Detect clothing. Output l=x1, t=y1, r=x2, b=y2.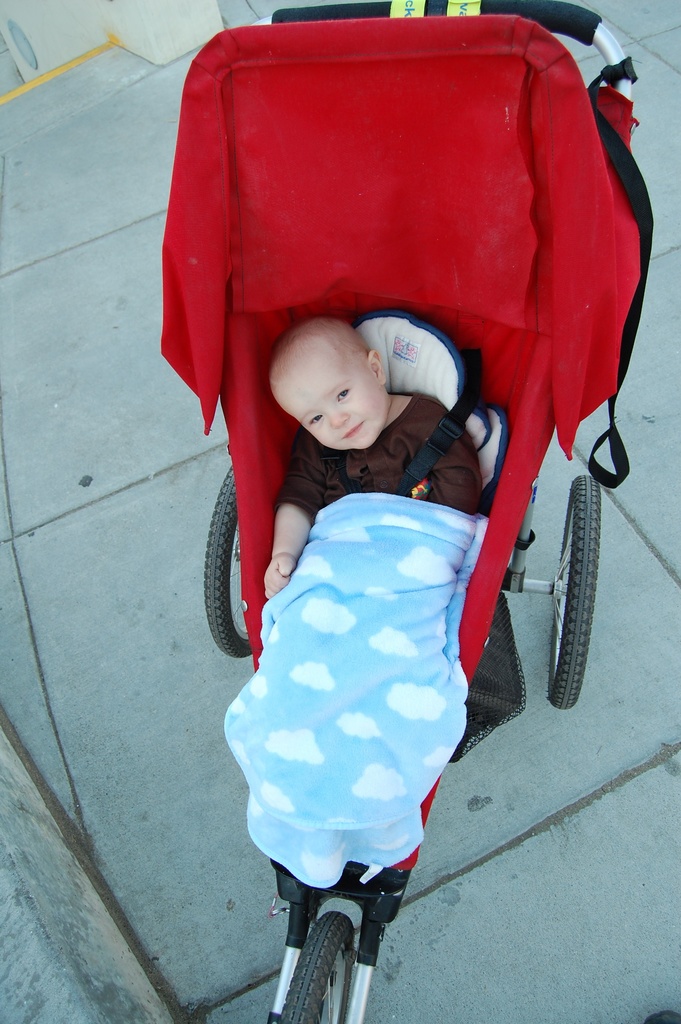
l=217, t=416, r=520, b=924.
